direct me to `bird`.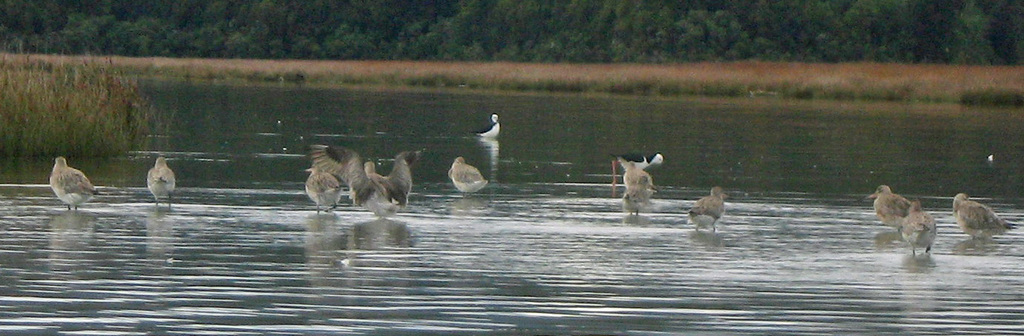
Direction: l=47, t=159, r=108, b=214.
